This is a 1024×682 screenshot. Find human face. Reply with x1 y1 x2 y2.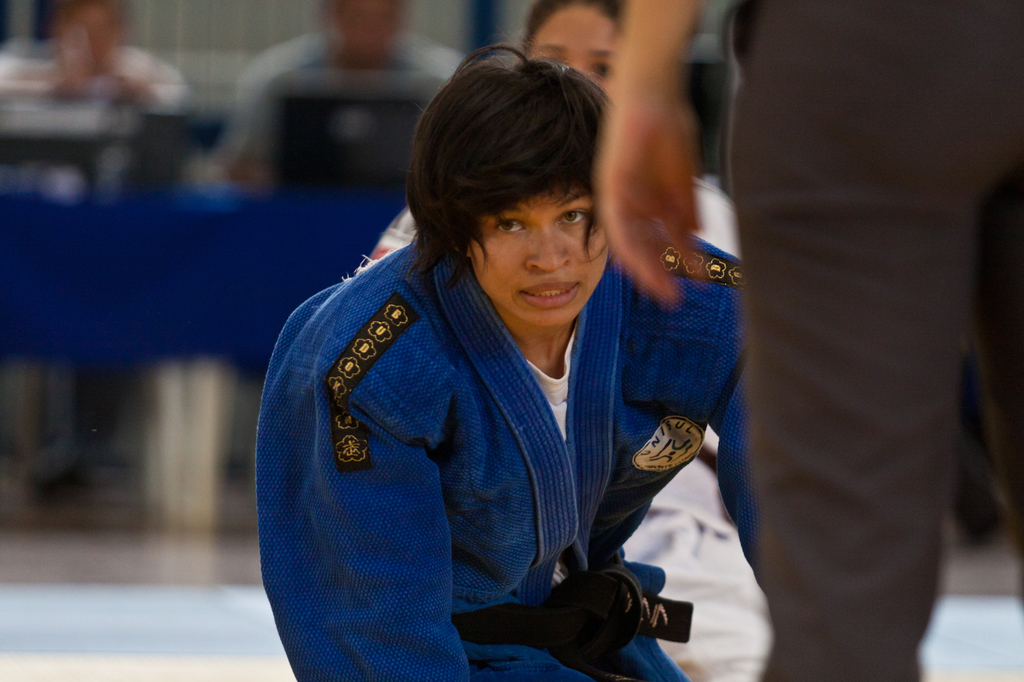
525 10 616 99.
